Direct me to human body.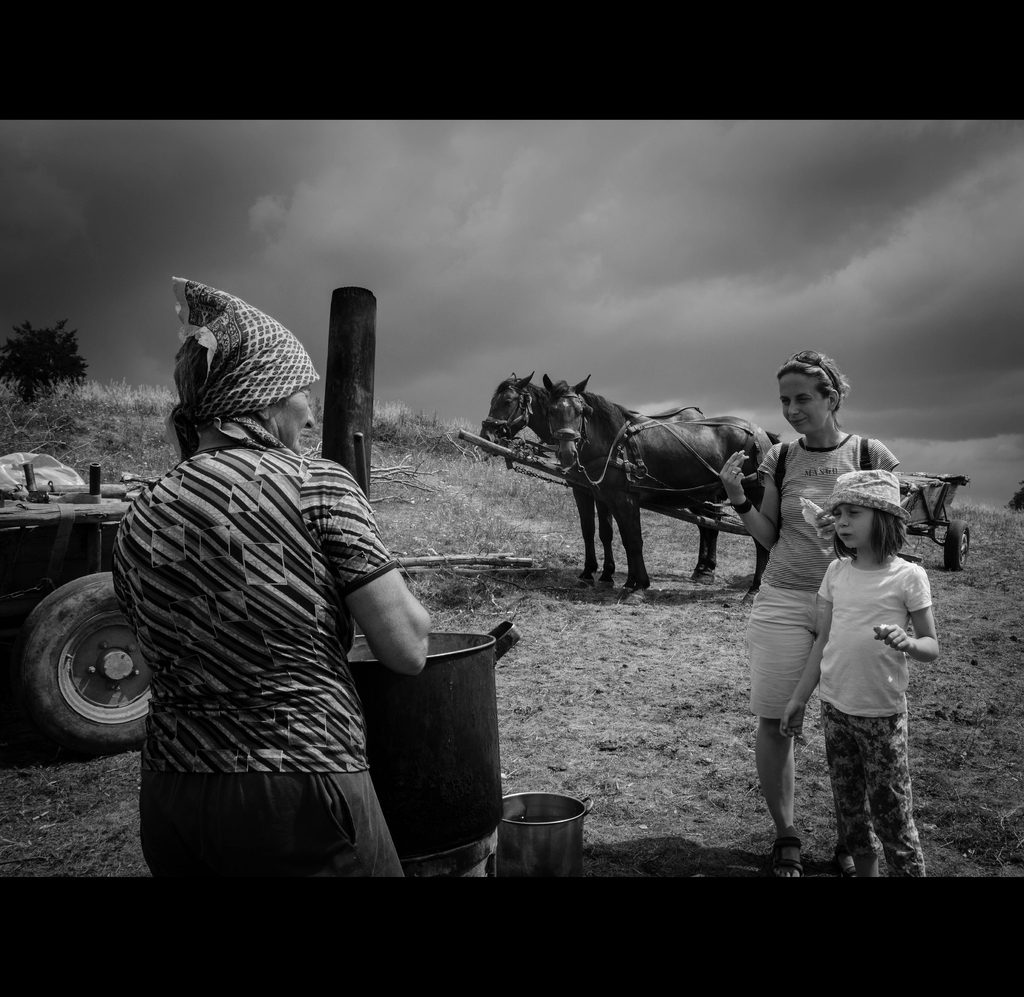
Direction: crop(780, 553, 937, 881).
